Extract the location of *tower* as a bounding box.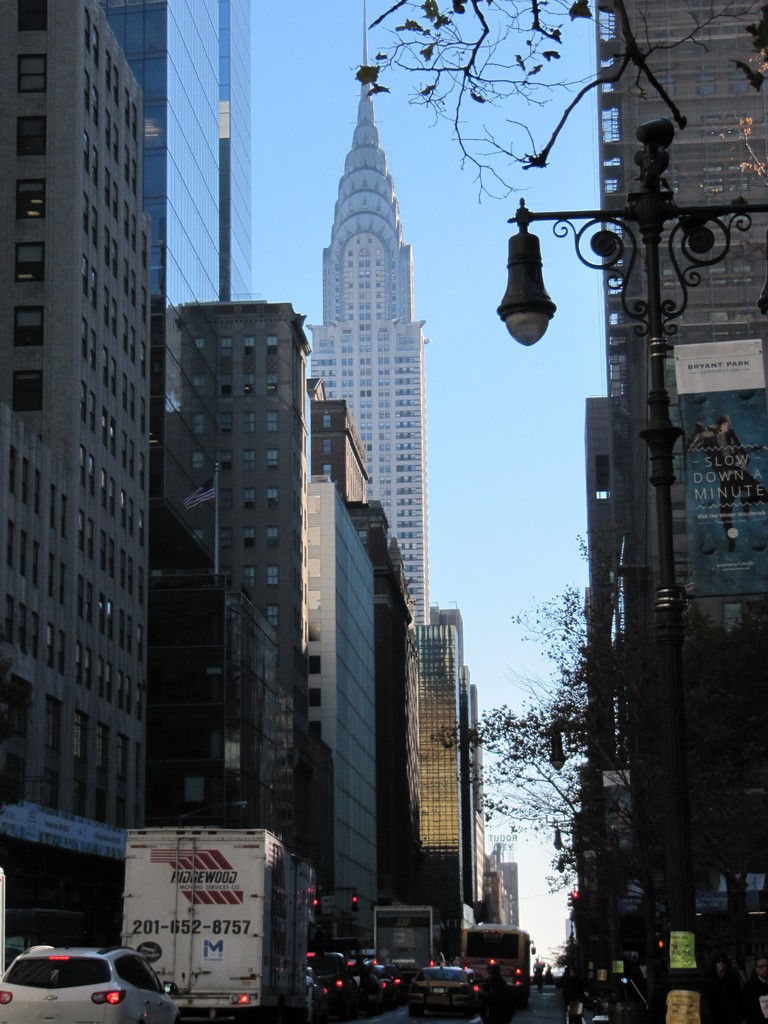
crop(90, 0, 317, 951).
